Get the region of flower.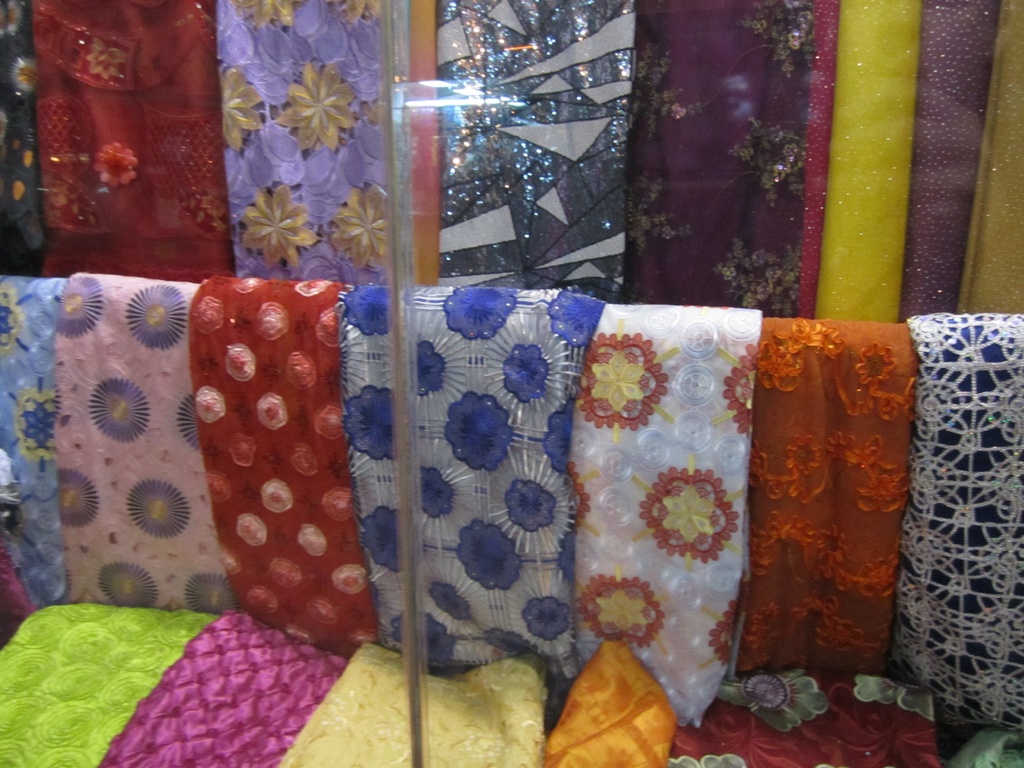
[416,340,449,396].
